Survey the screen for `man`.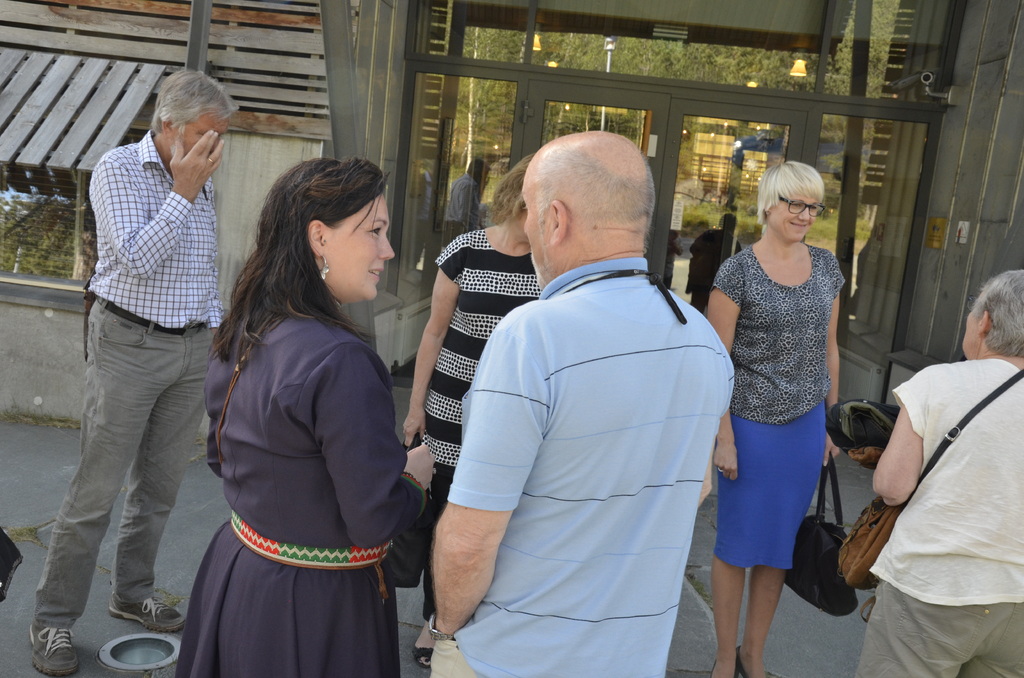
Survey found: bbox=[24, 64, 248, 677].
